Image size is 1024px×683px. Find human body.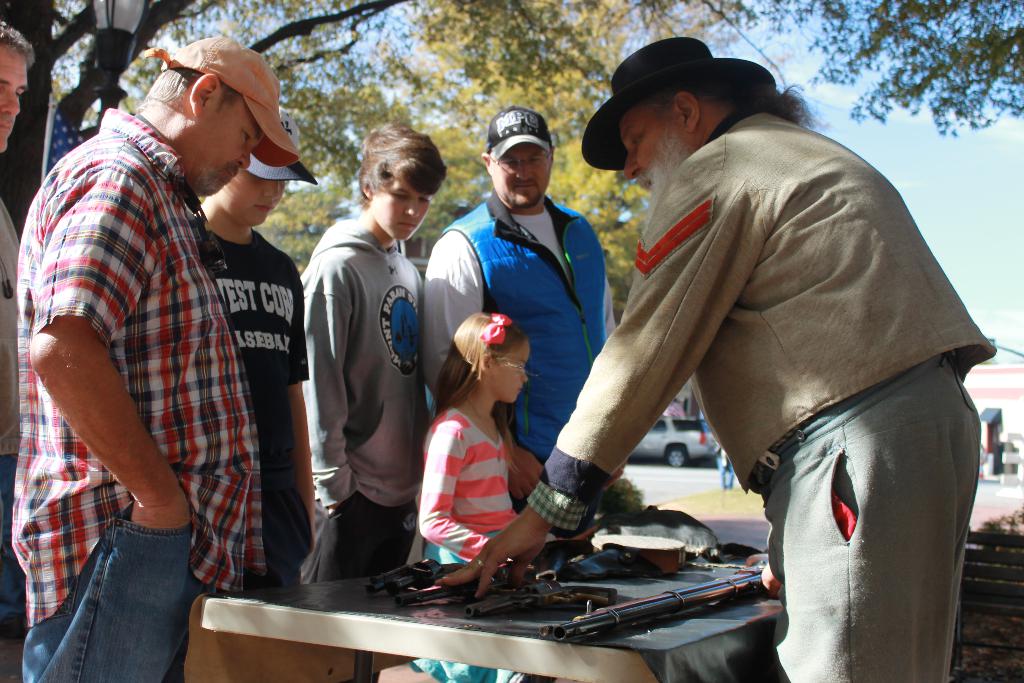
<region>298, 115, 452, 580</region>.
